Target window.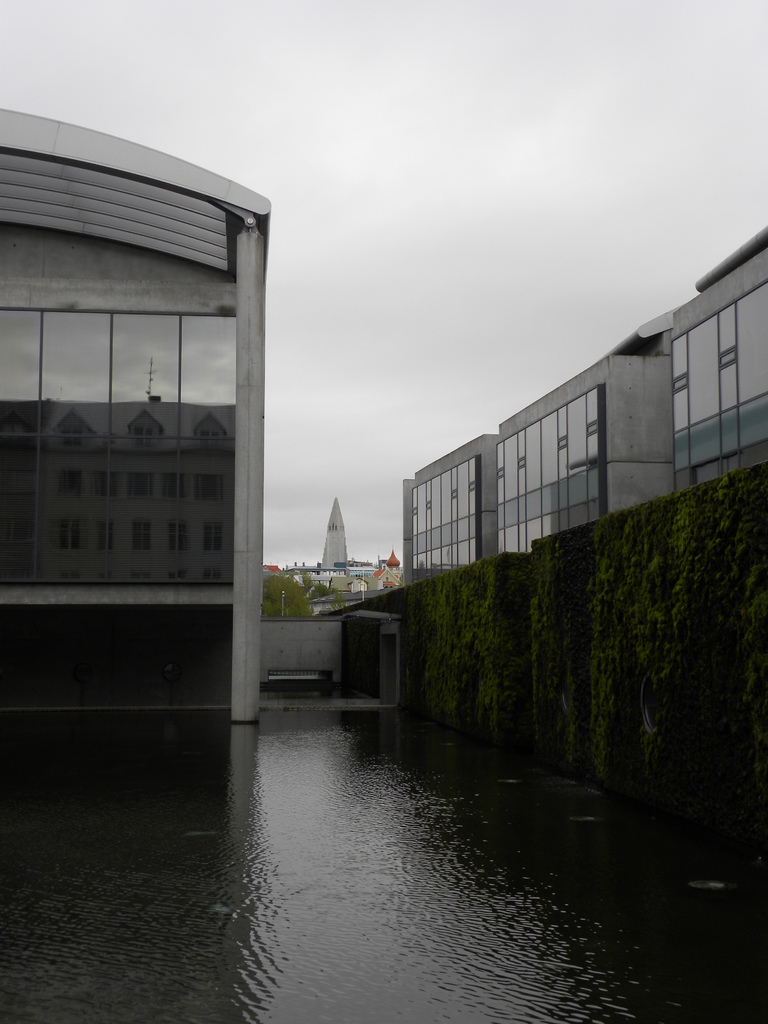
Target region: {"left": 496, "top": 384, "right": 604, "bottom": 557}.
